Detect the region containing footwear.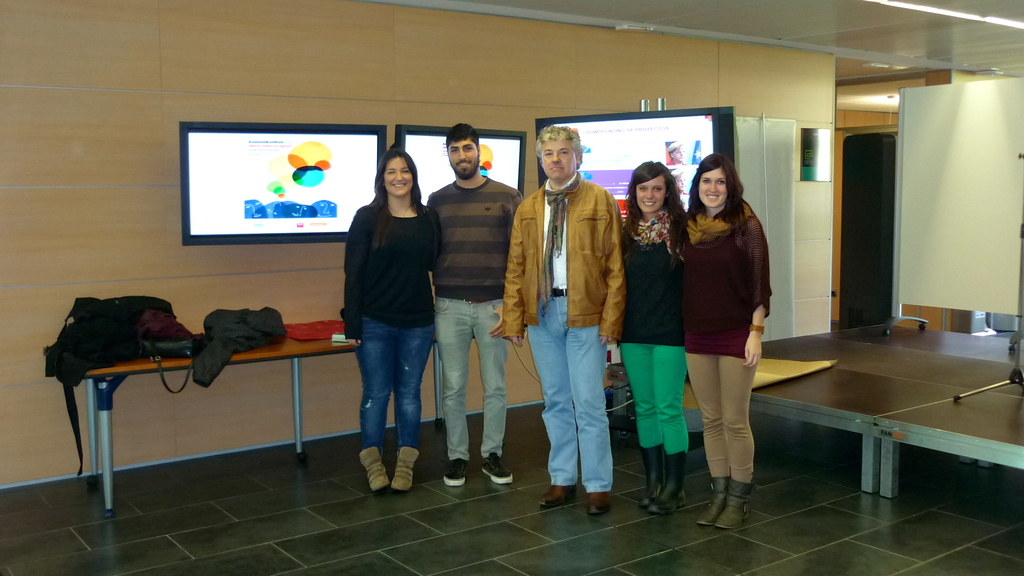
region(444, 458, 471, 490).
